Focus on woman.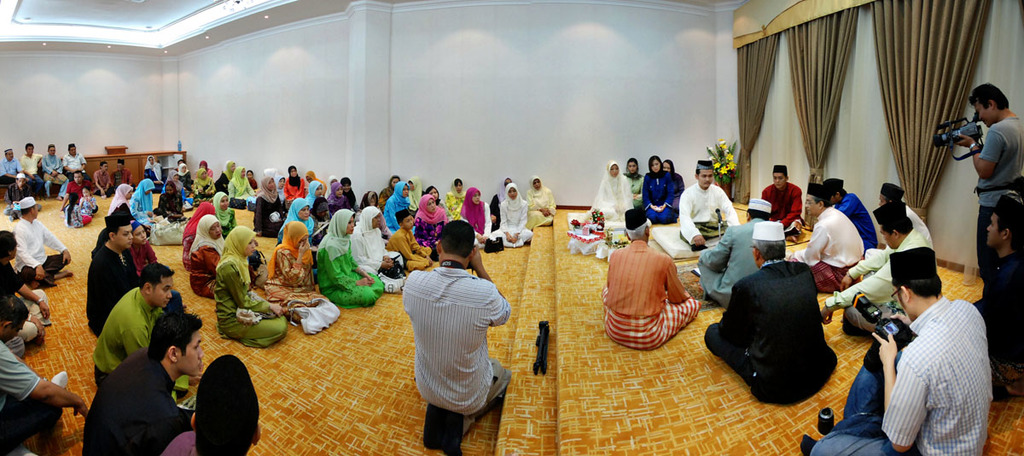
Focused at detection(455, 186, 509, 246).
